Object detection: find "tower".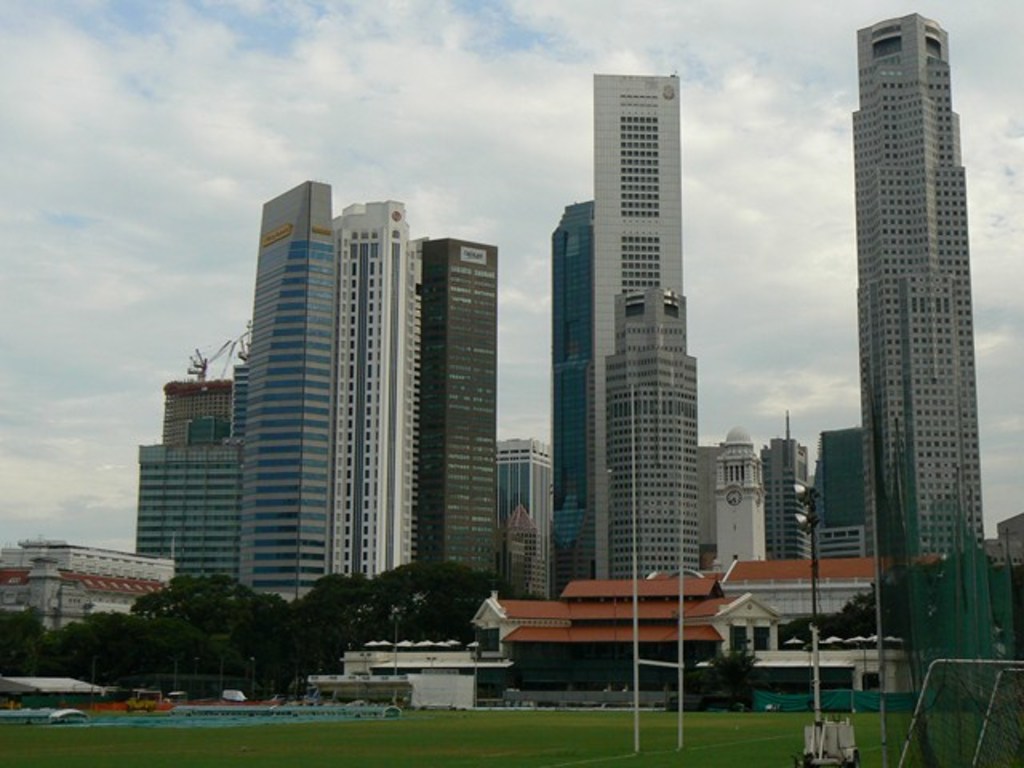
(714,432,760,571).
